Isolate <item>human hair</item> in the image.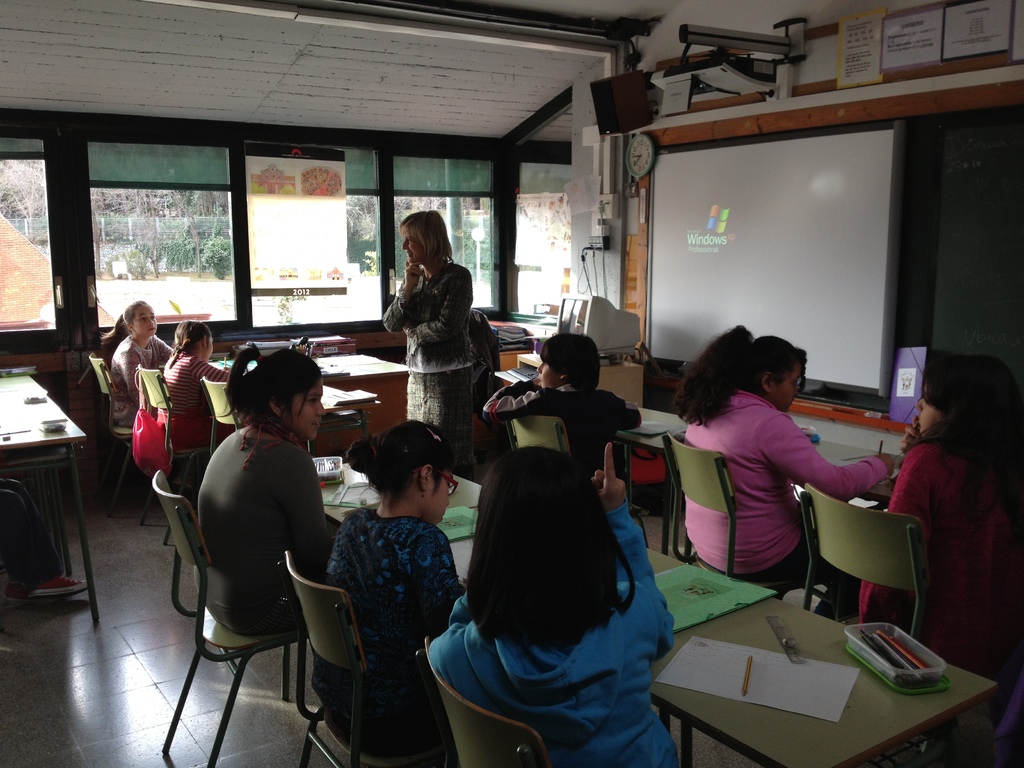
Isolated region: region(345, 419, 459, 502).
